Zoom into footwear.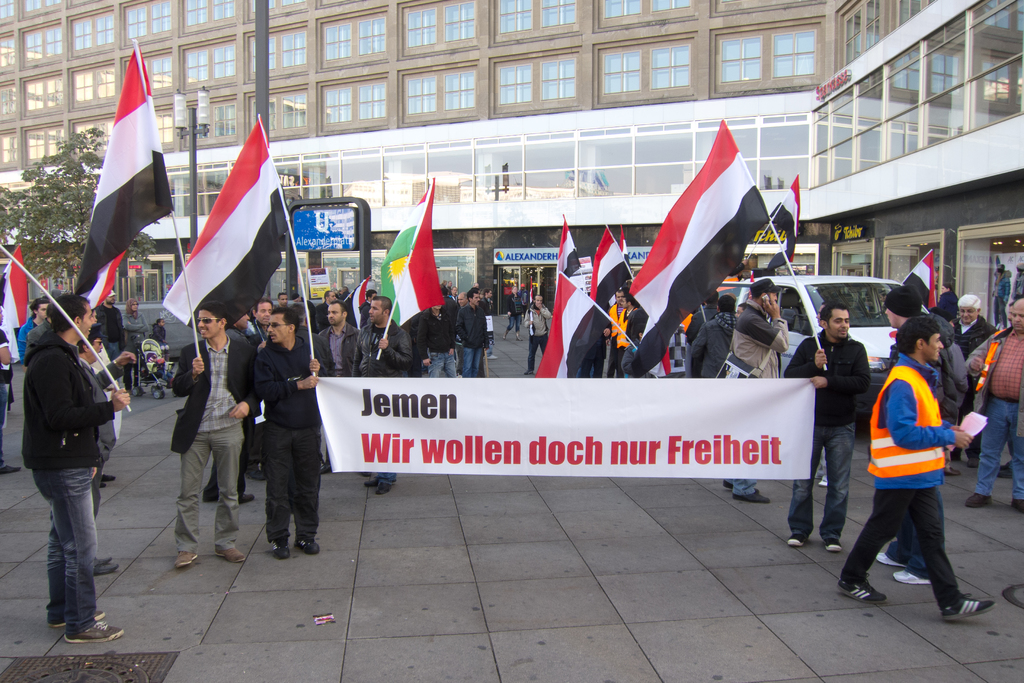
Zoom target: [left=1012, top=492, right=1023, bottom=514].
